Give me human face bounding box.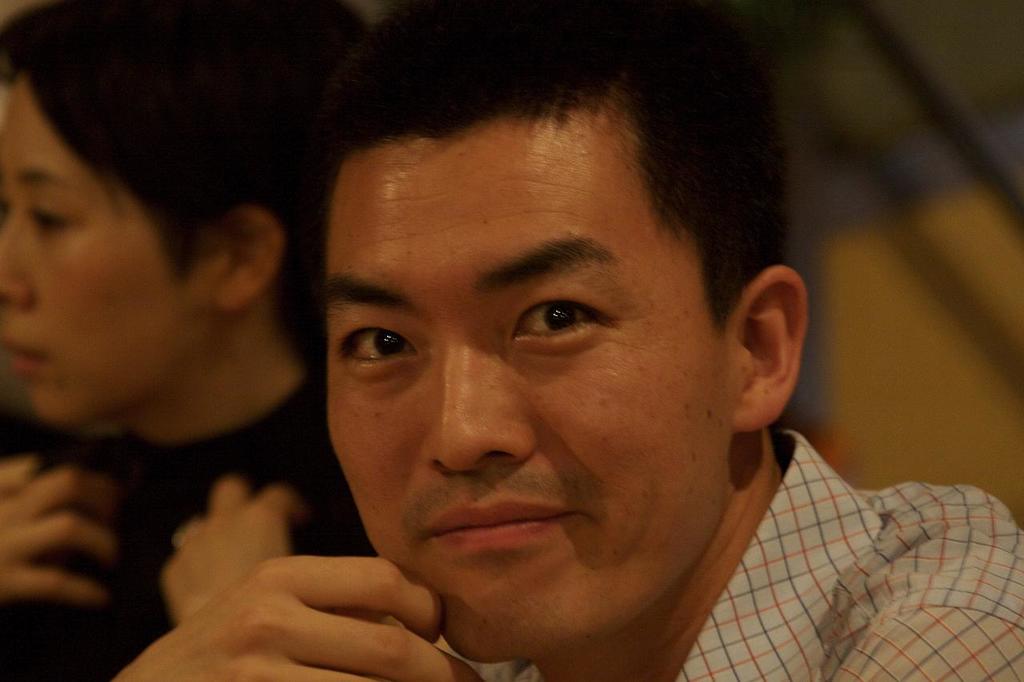
Rect(325, 102, 735, 664).
